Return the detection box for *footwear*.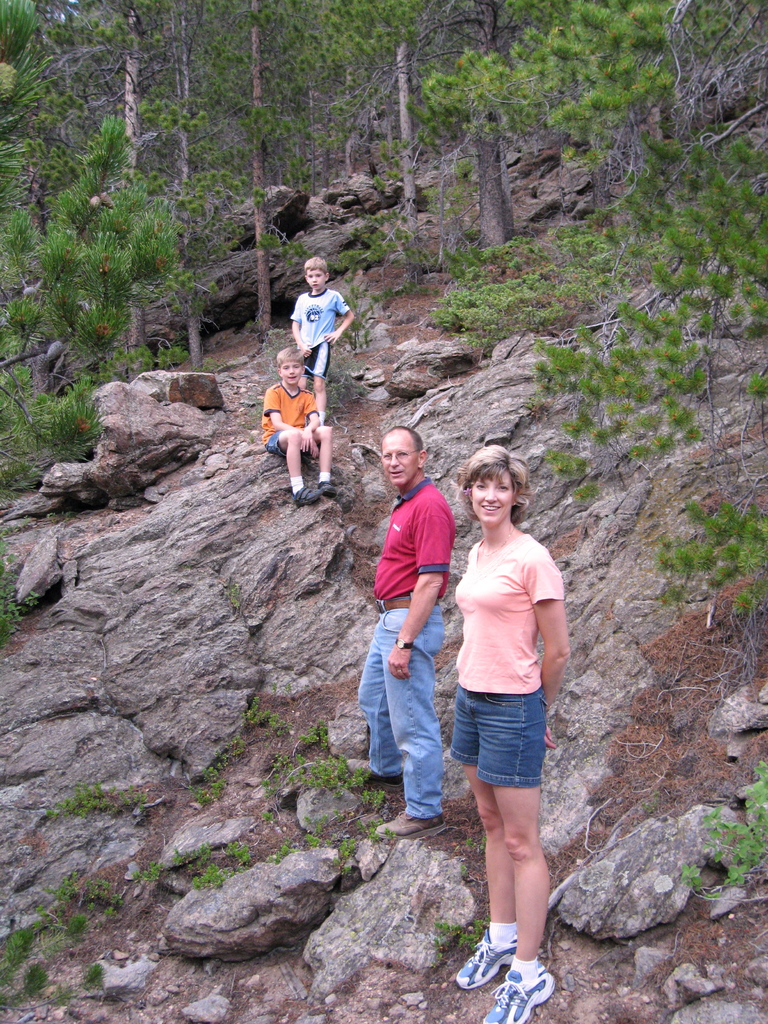
bbox=(317, 481, 348, 501).
